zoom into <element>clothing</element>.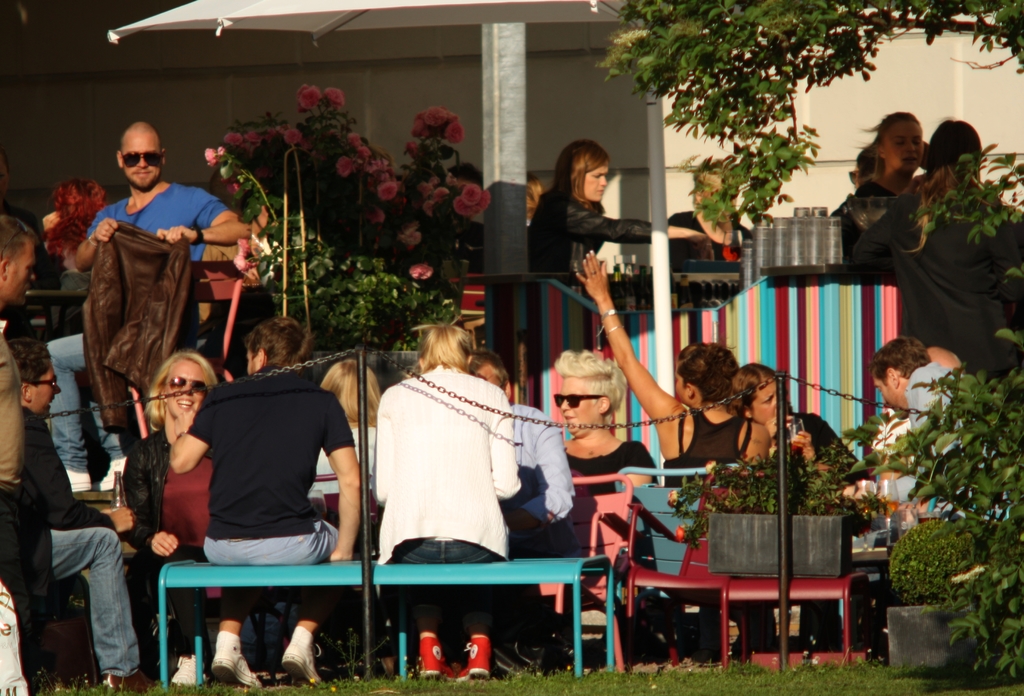
Zoom target: {"left": 529, "top": 174, "right": 655, "bottom": 273}.
